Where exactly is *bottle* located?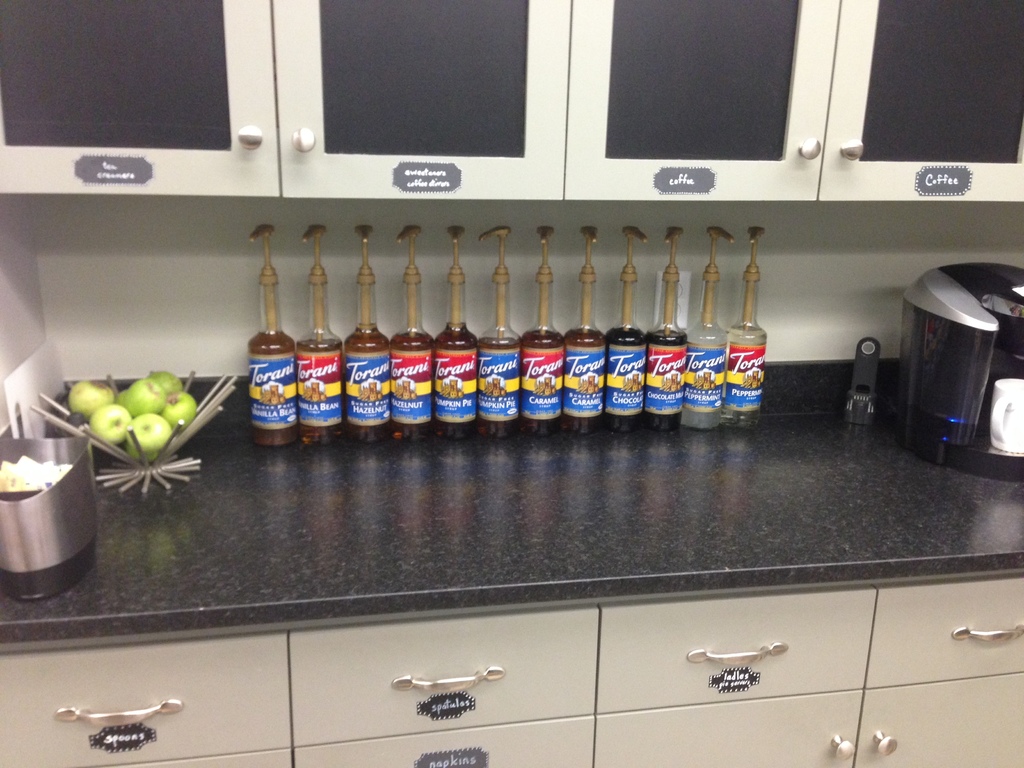
Its bounding box is l=521, t=224, r=564, b=436.
